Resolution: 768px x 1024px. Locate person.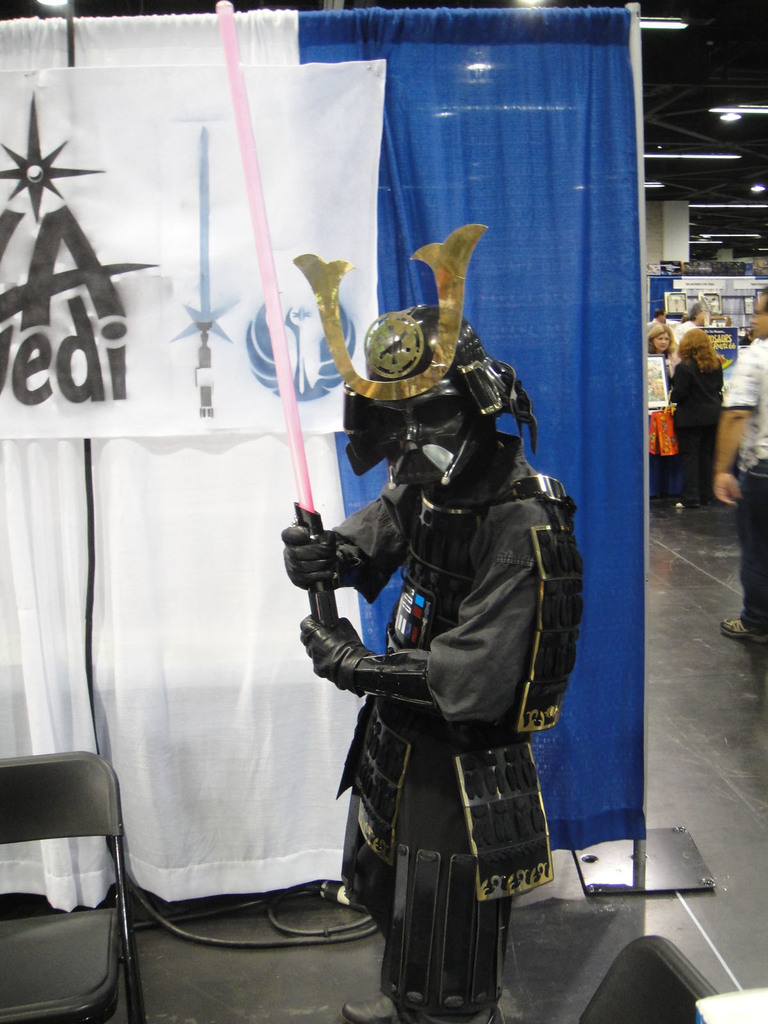
x1=719, y1=287, x2=767, y2=648.
